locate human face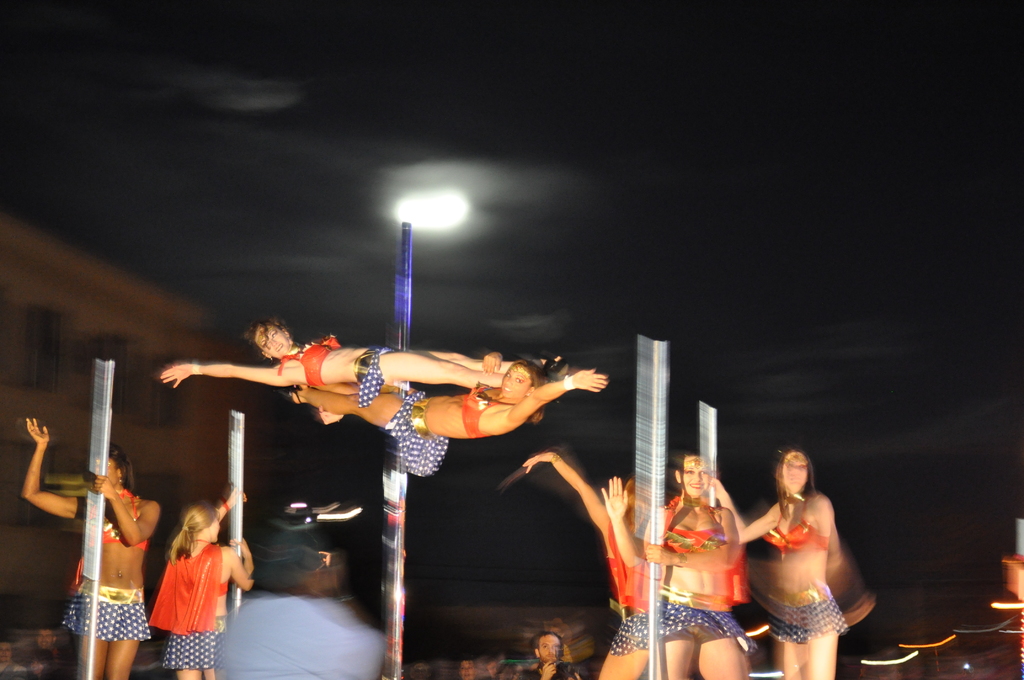
248/317/294/359
